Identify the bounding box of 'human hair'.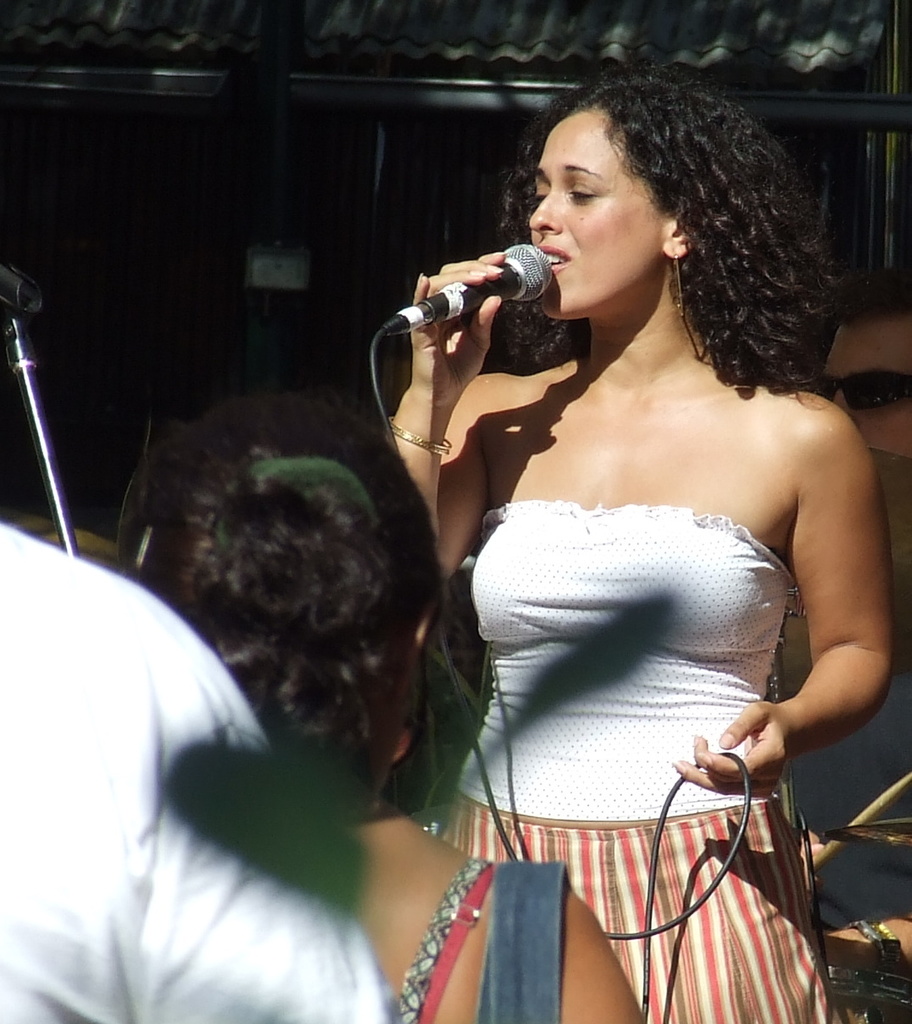
l=120, t=399, r=442, b=801.
